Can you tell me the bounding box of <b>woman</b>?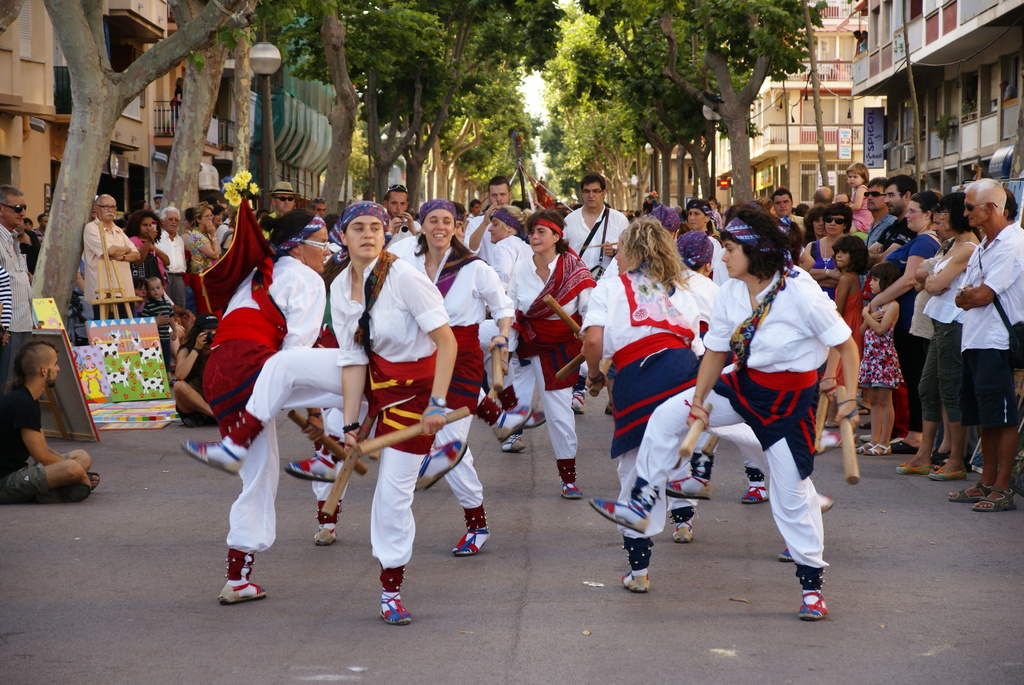
pyautogui.locateOnScreen(492, 212, 602, 482).
